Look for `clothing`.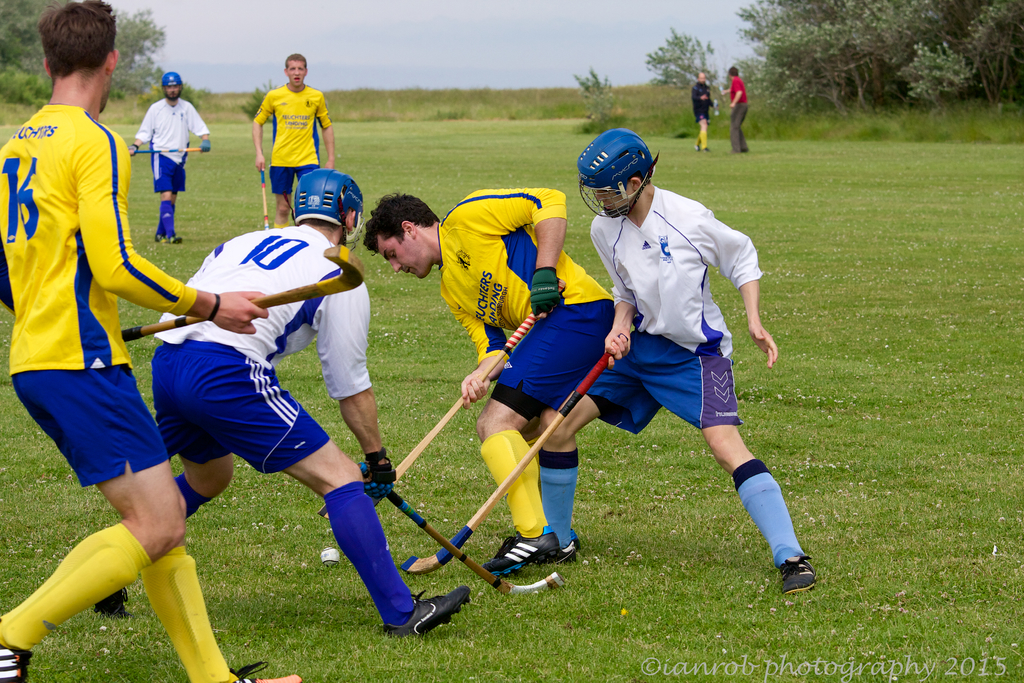
Found: pyautogui.locateOnScreen(0, 102, 196, 487).
